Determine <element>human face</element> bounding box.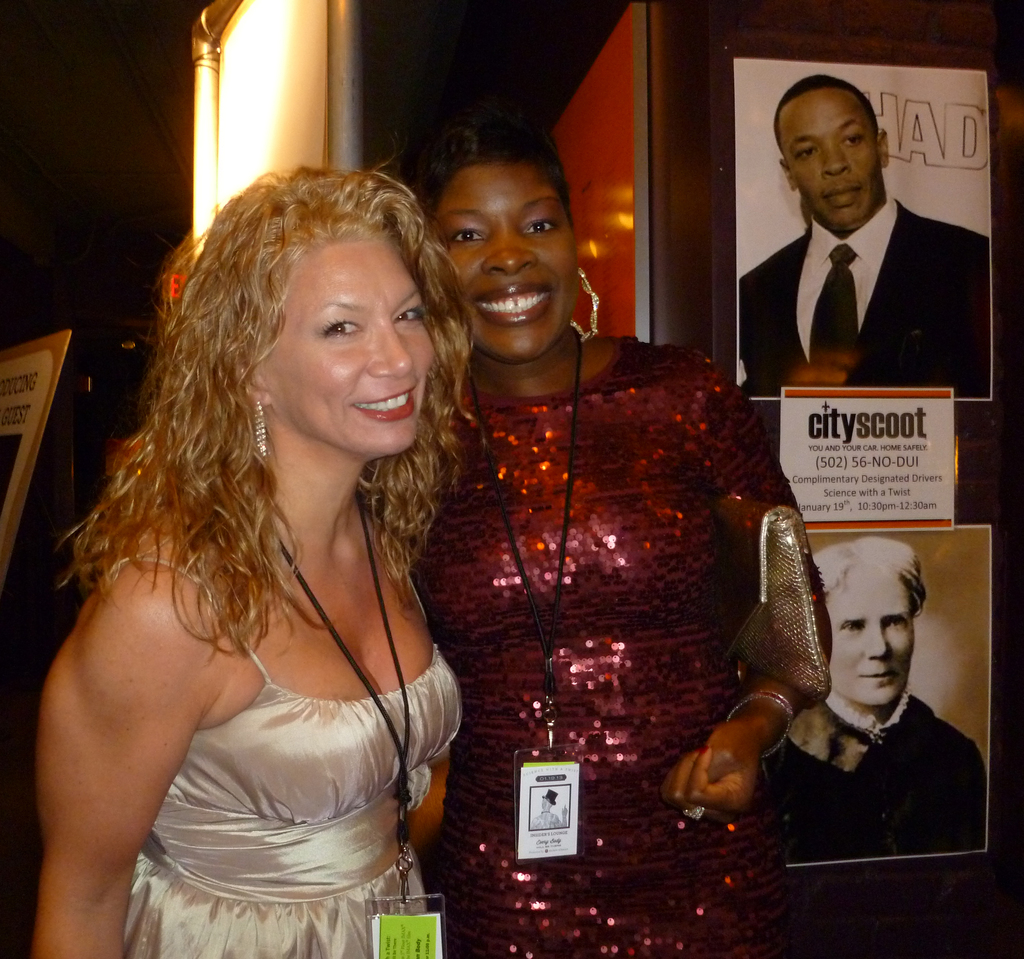
Determined: (824, 573, 916, 708).
